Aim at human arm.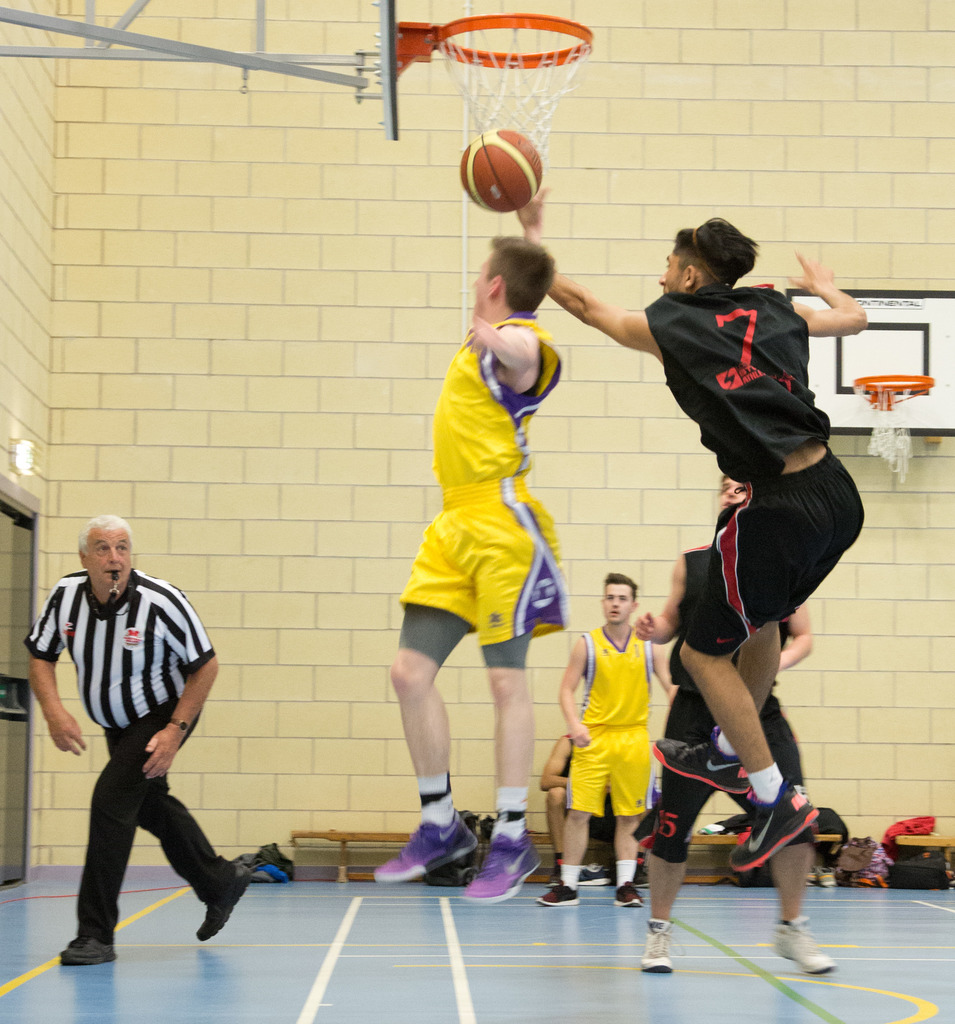
Aimed at 538/735/578/791.
